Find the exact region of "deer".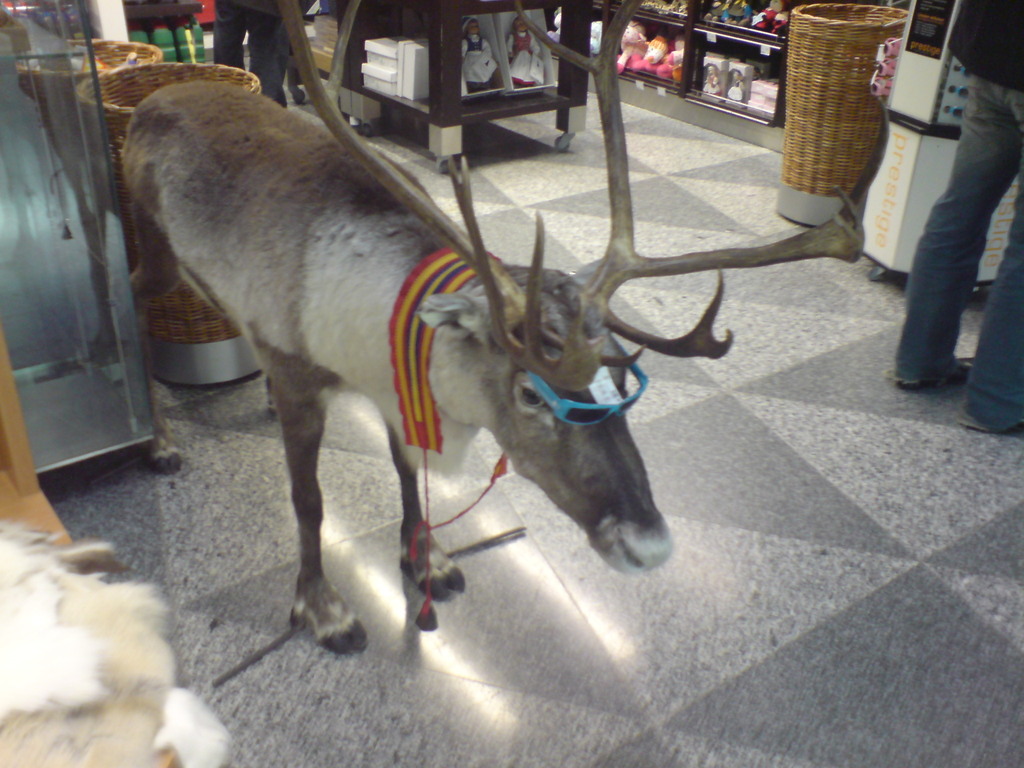
Exact region: left=115, top=0, right=863, bottom=648.
